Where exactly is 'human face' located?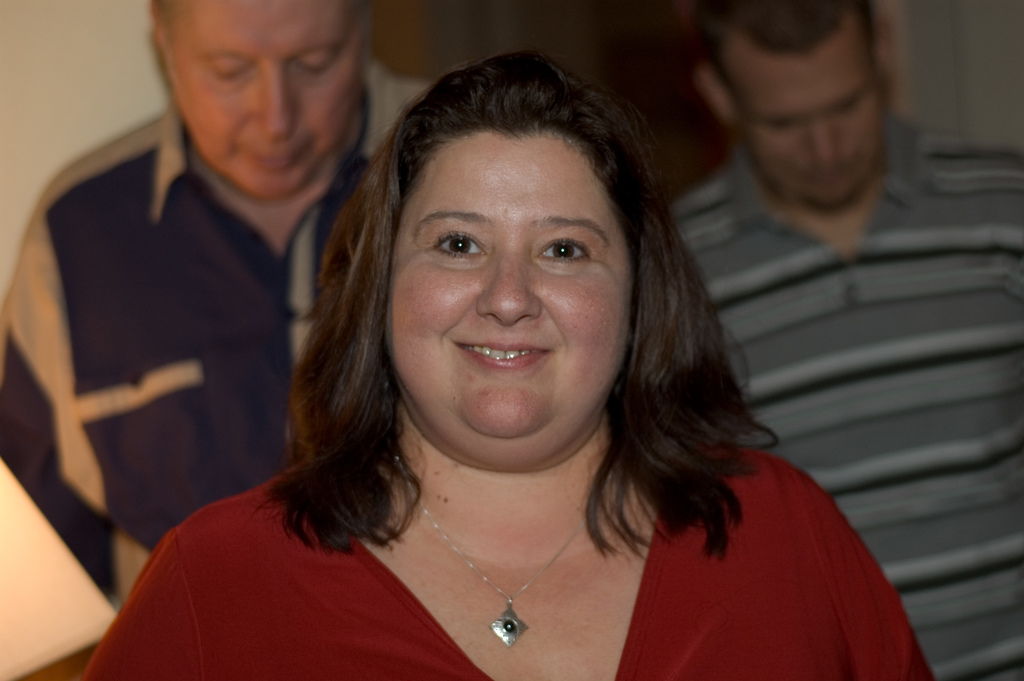
Its bounding box is bbox=[170, 0, 361, 201].
